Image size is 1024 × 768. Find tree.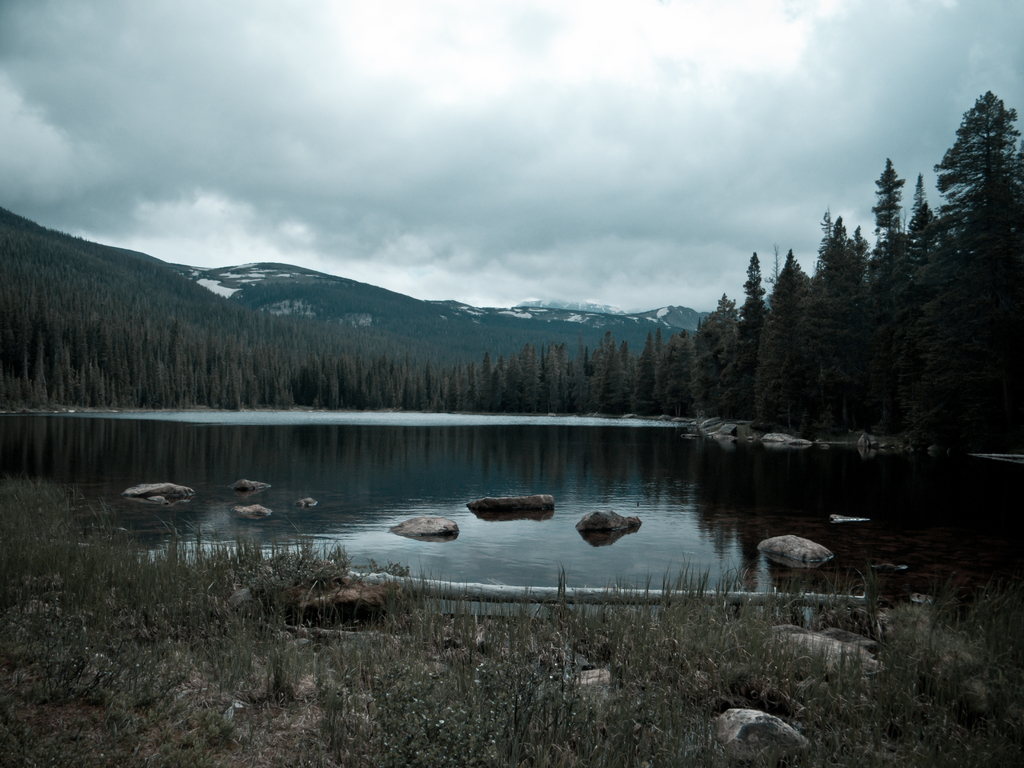
pyautogui.locateOnScreen(769, 253, 820, 428).
